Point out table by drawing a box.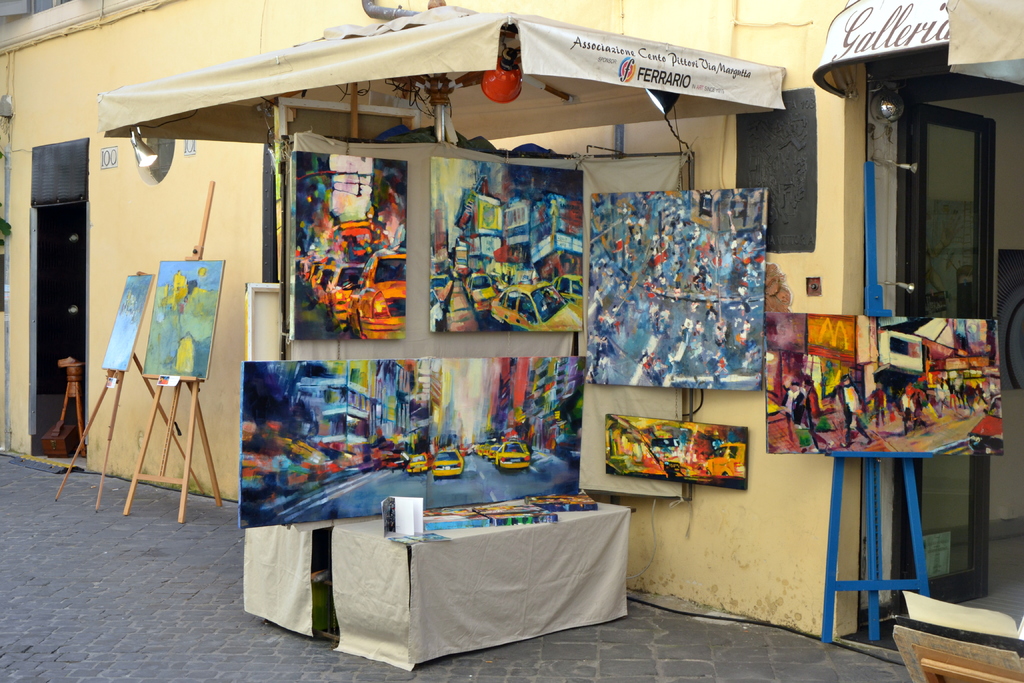
242:514:378:638.
